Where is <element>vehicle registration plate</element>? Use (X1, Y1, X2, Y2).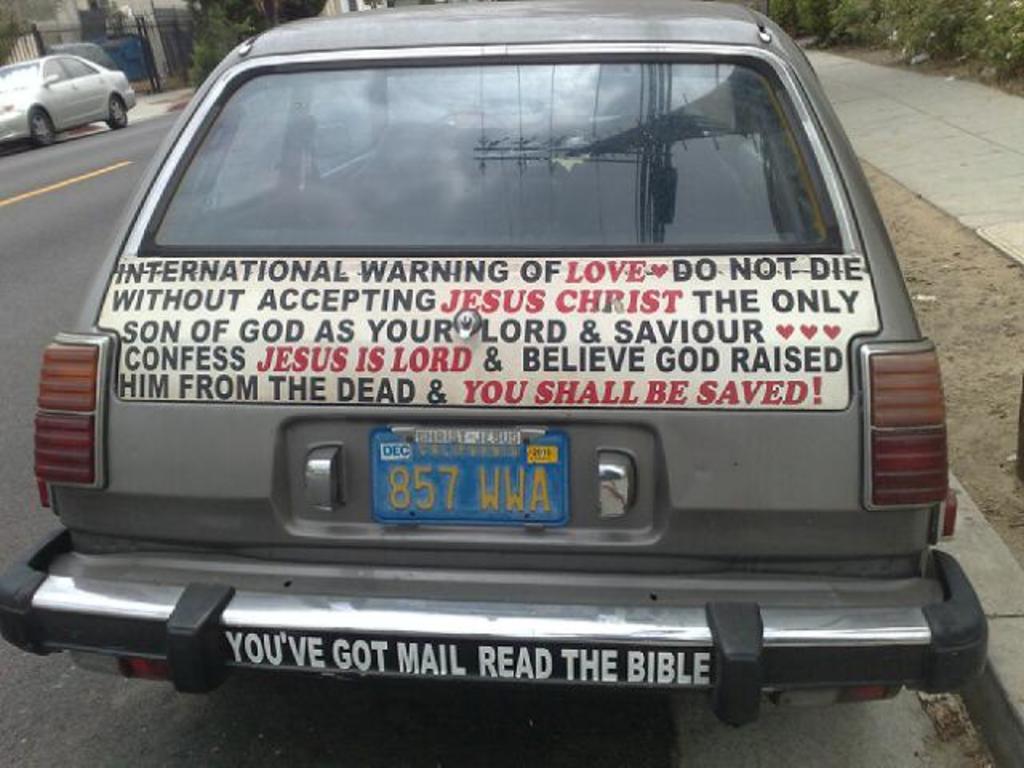
(363, 424, 574, 539).
